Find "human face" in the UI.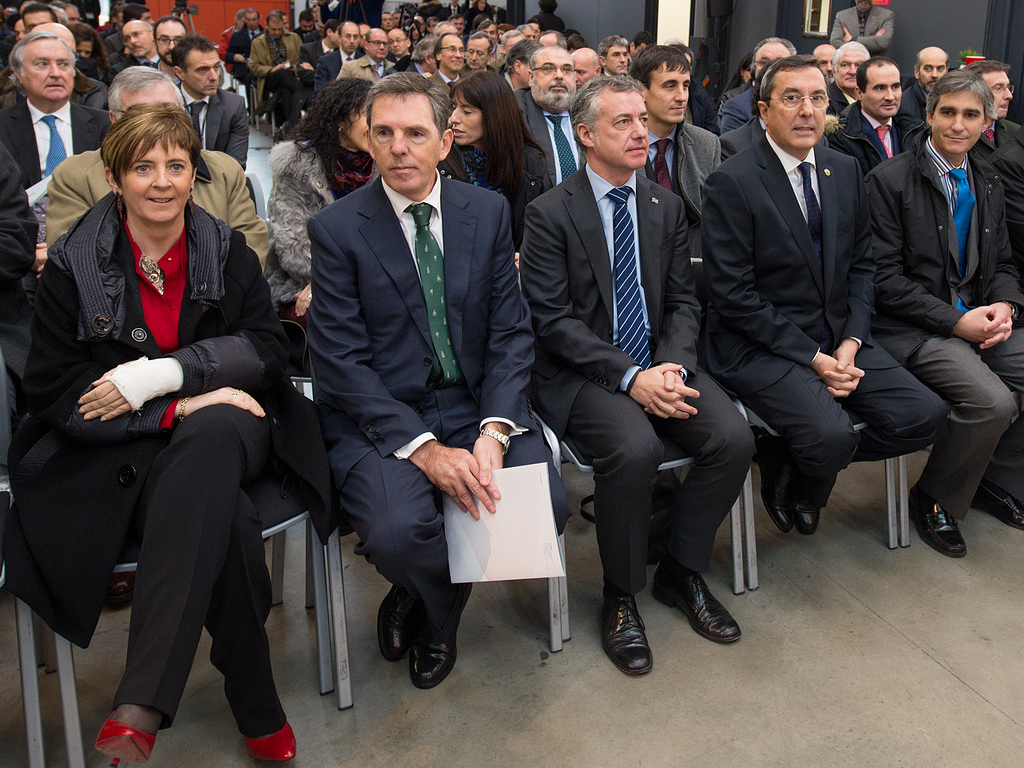
UI element at (left=442, top=44, right=465, bottom=73).
